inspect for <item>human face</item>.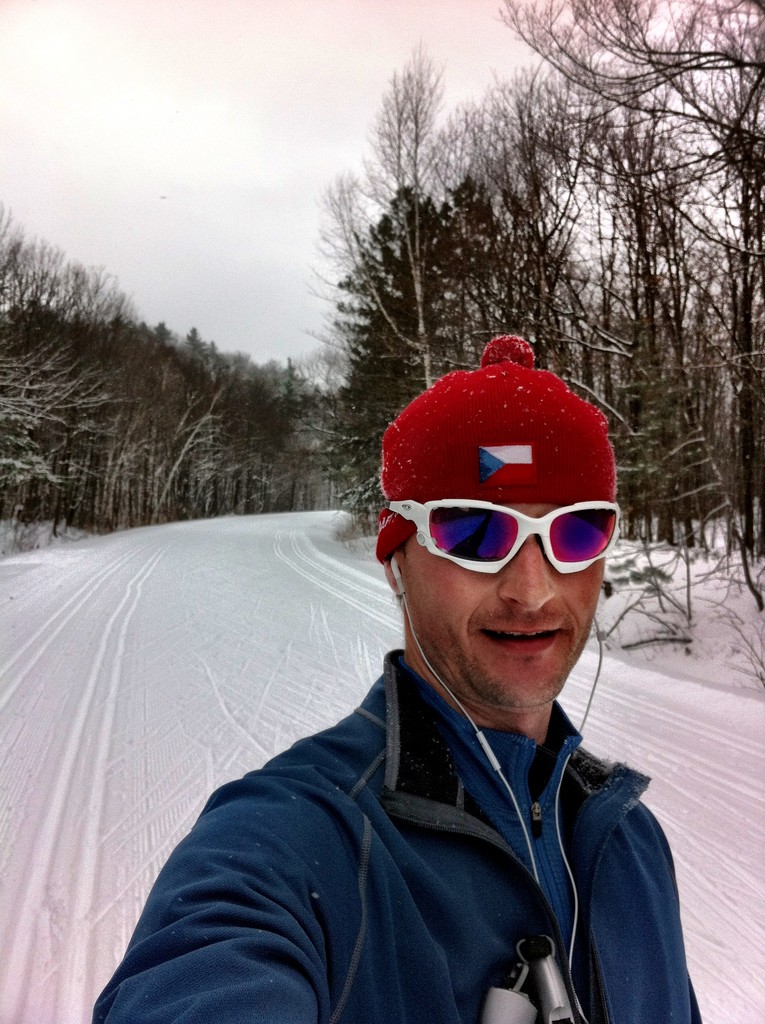
Inspection: left=407, top=501, right=604, bottom=714.
